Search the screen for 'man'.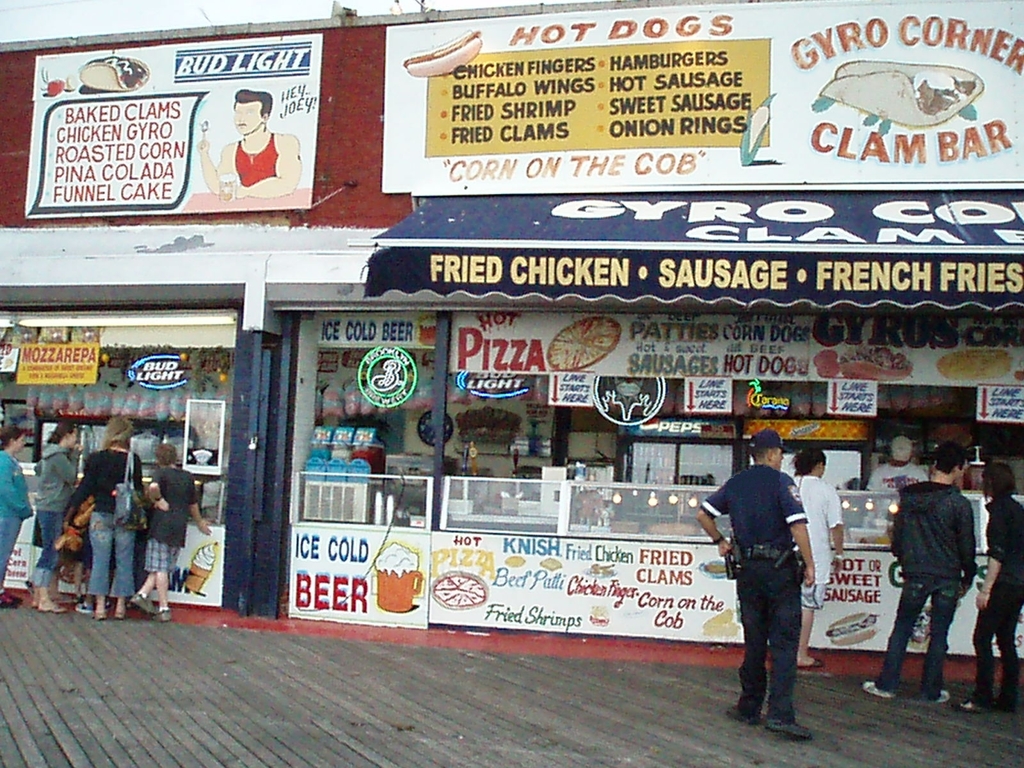
Found at <region>866, 437, 928, 524</region>.
